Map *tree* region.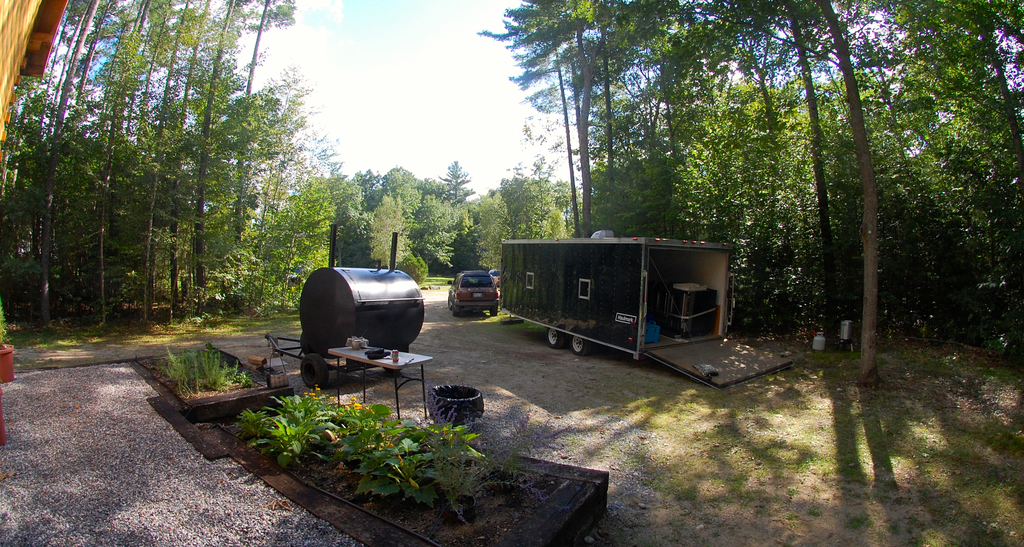
Mapped to 401 188 461 265.
